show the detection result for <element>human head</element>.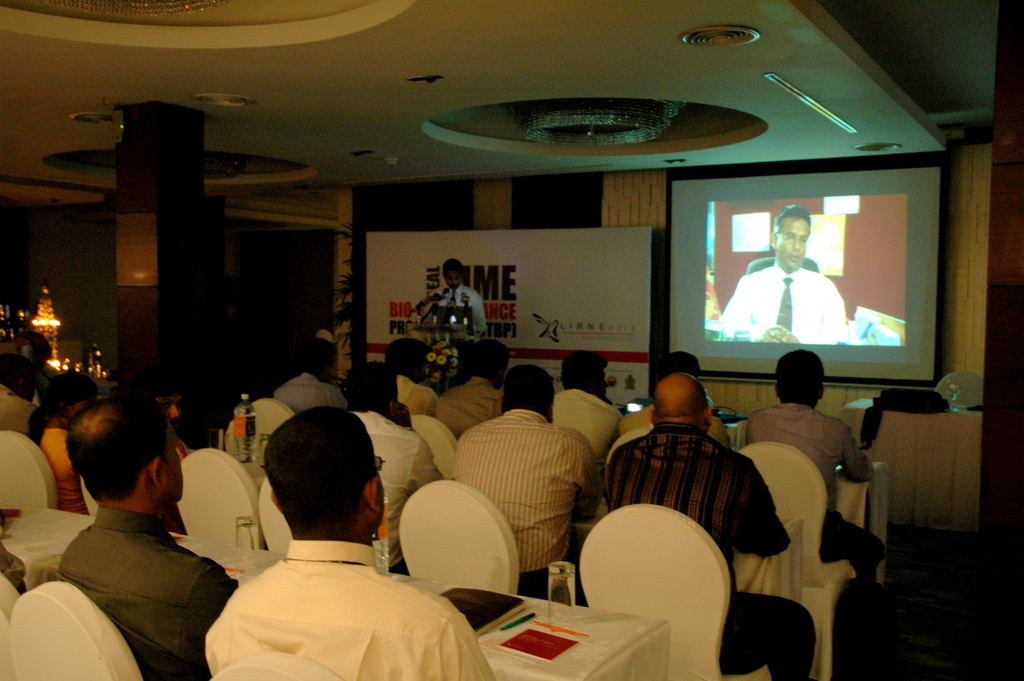
BBox(767, 205, 809, 271).
